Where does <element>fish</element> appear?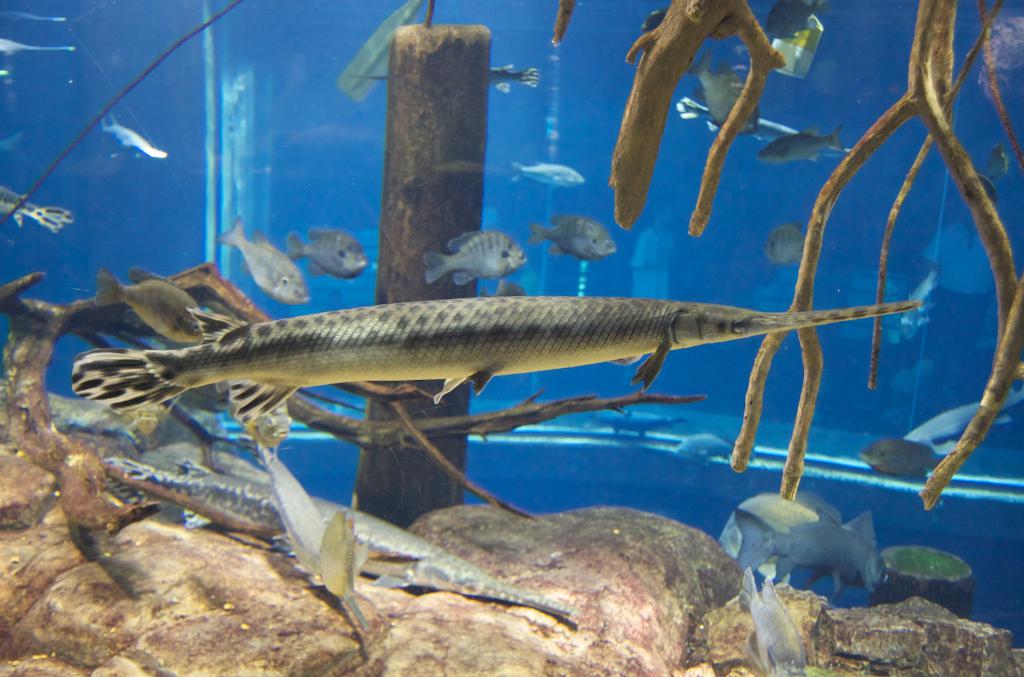
Appears at {"x1": 418, "y1": 229, "x2": 528, "y2": 288}.
